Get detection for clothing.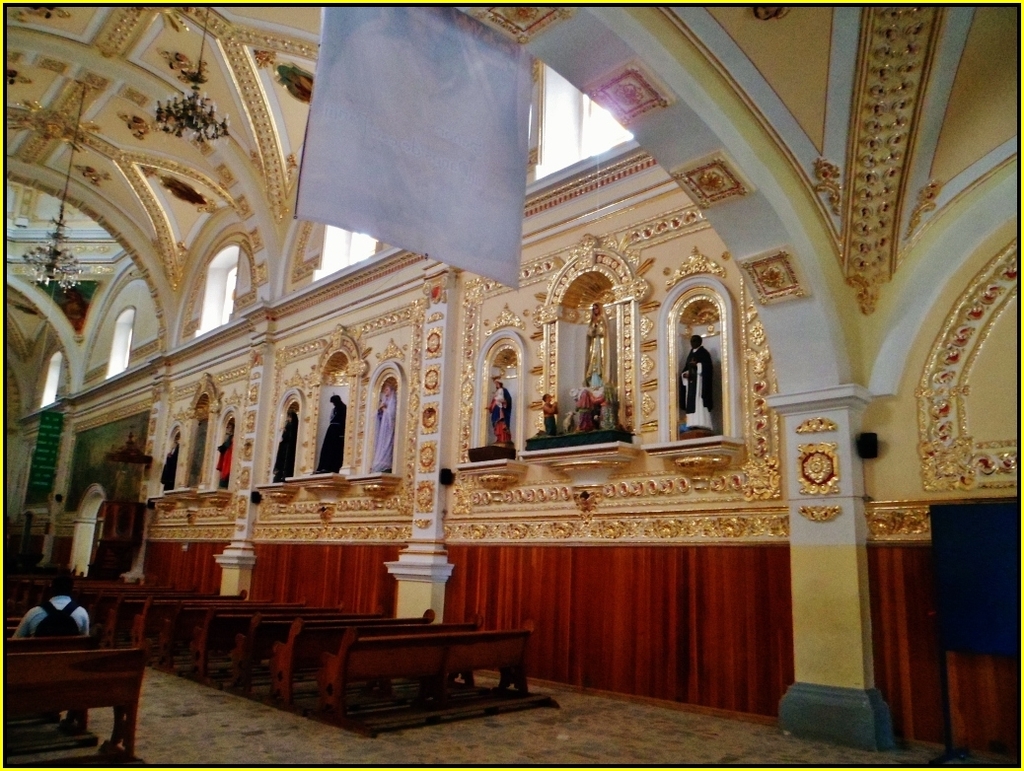
Detection: pyautogui.locateOnScreen(670, 339, 711, 428).
